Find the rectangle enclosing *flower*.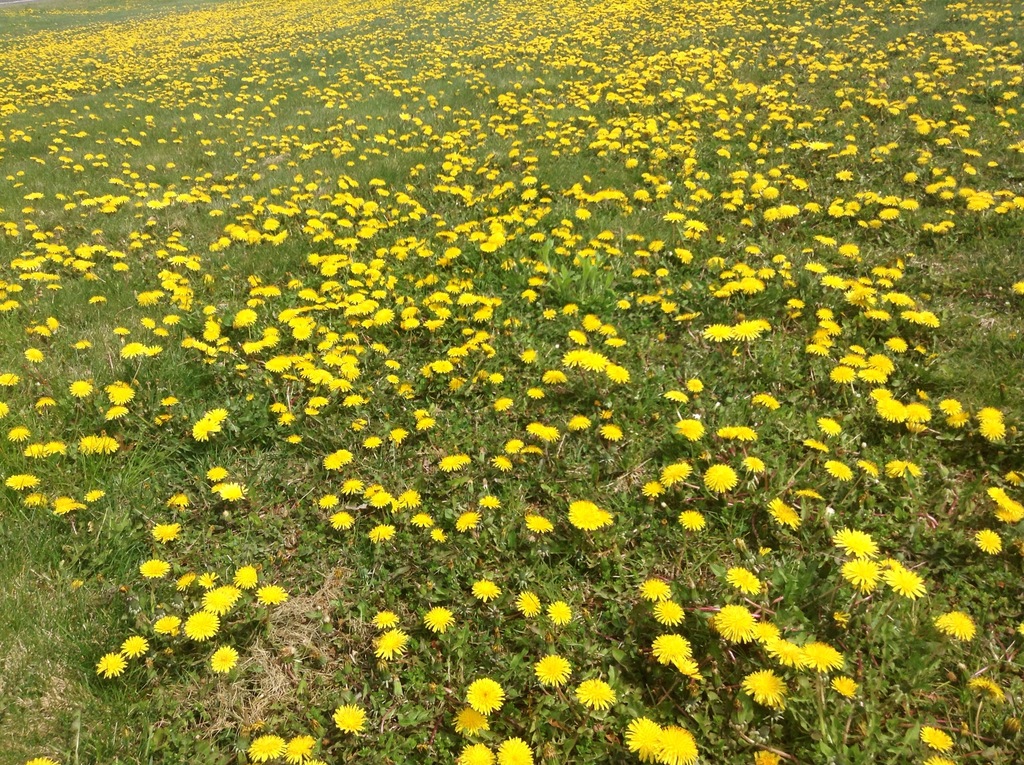
BBox(154, 615, 182, 637).
